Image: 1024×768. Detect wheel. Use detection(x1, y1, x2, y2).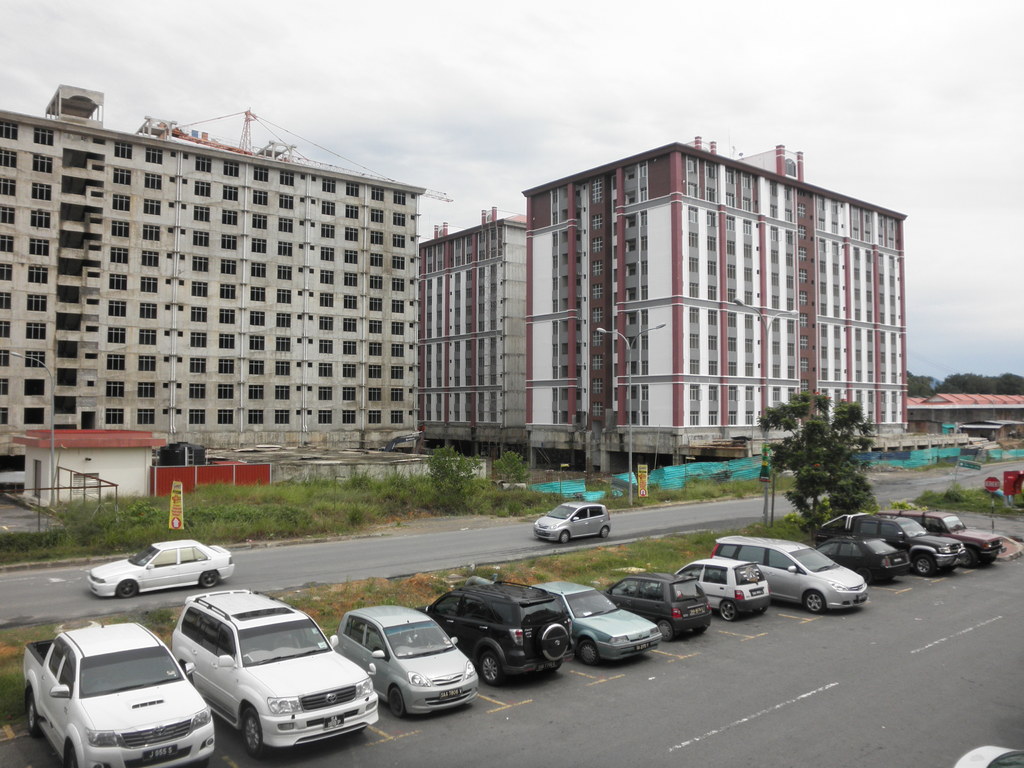
detection(911, 554, 940, 578).
